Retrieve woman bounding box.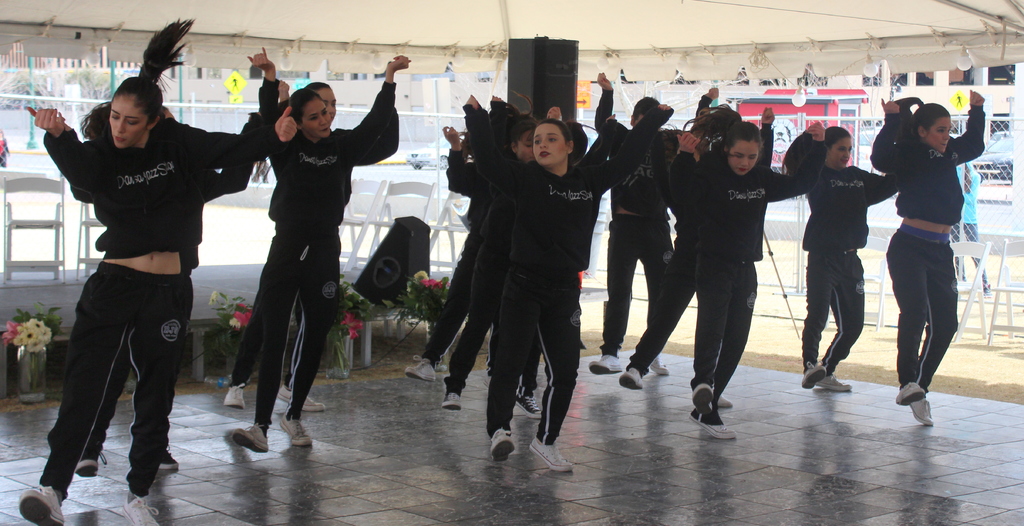
Bounding box: [441, 94, 546, 433].
